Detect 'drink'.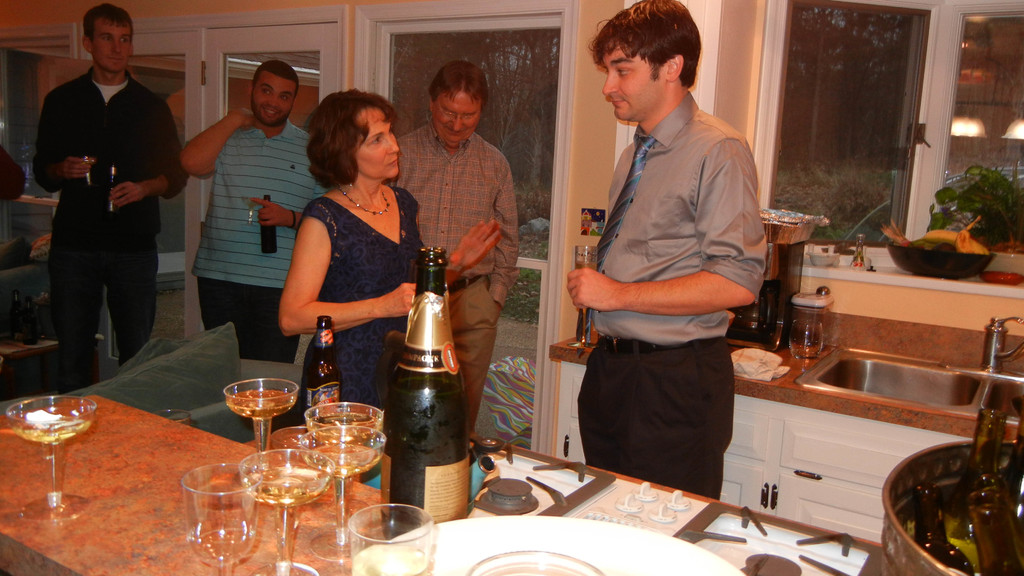
Detected at left=229, top=387, right=298, bottom=419.
